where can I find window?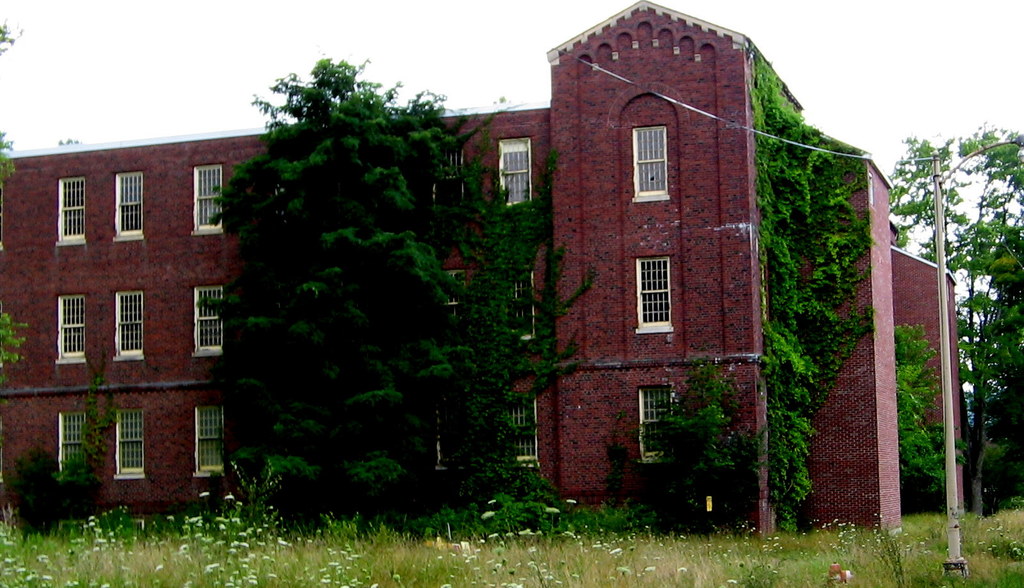
You can find it at <region>116, 173, 140, 236</region>.
